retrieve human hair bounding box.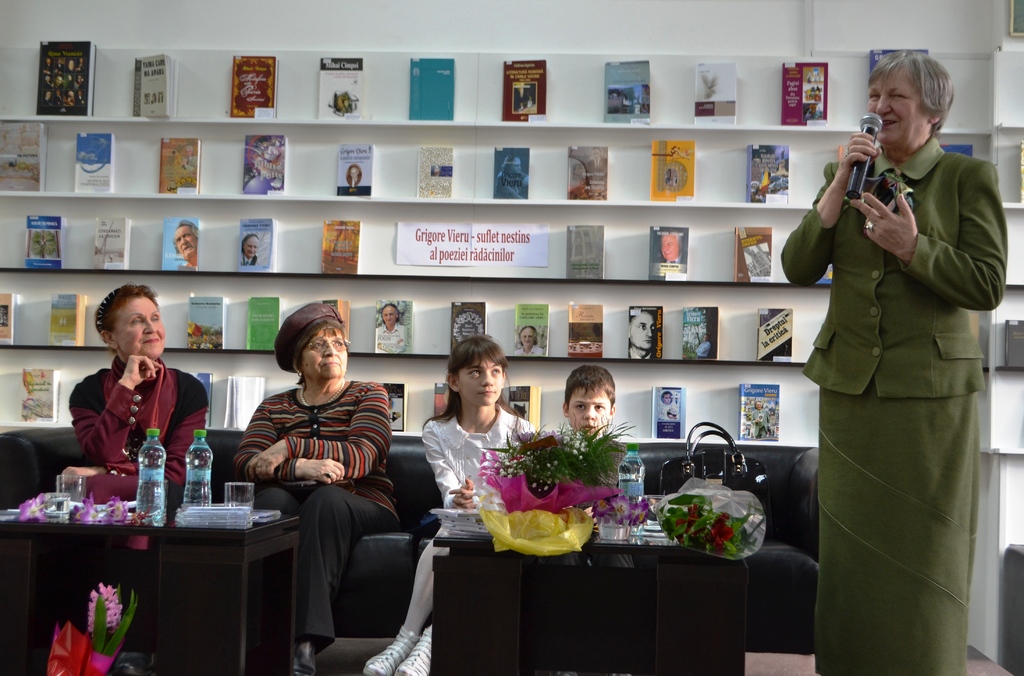
Bounding box: [x1=563, y1=364, x2=618, y2=406].
